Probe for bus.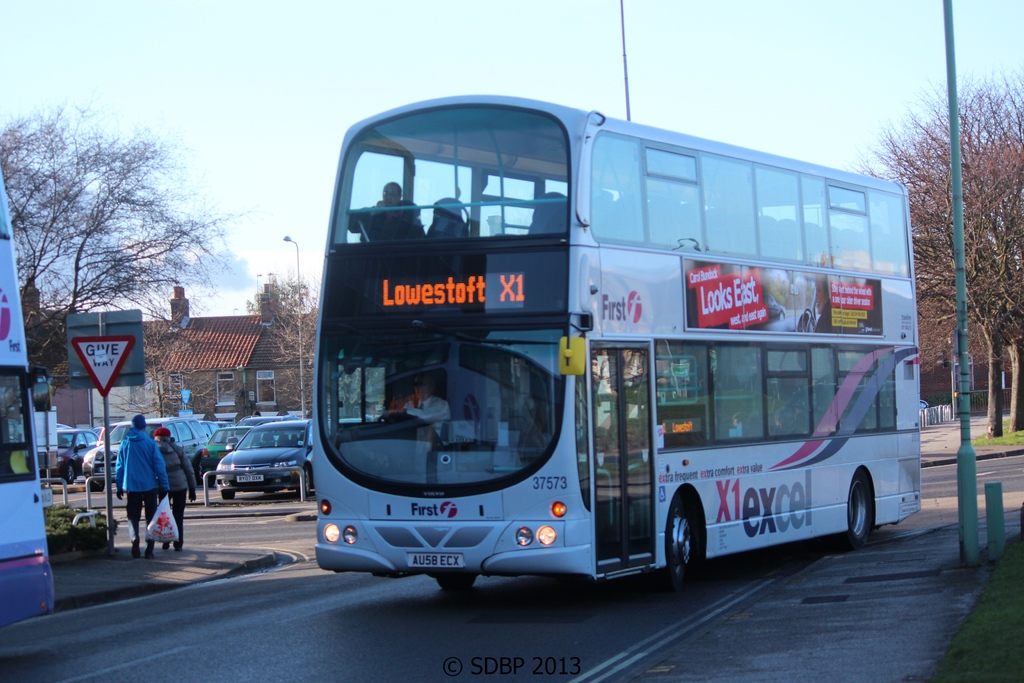
Probe result: {"left": 298, "top": 81, "right": 923, "bottom": 600}.
